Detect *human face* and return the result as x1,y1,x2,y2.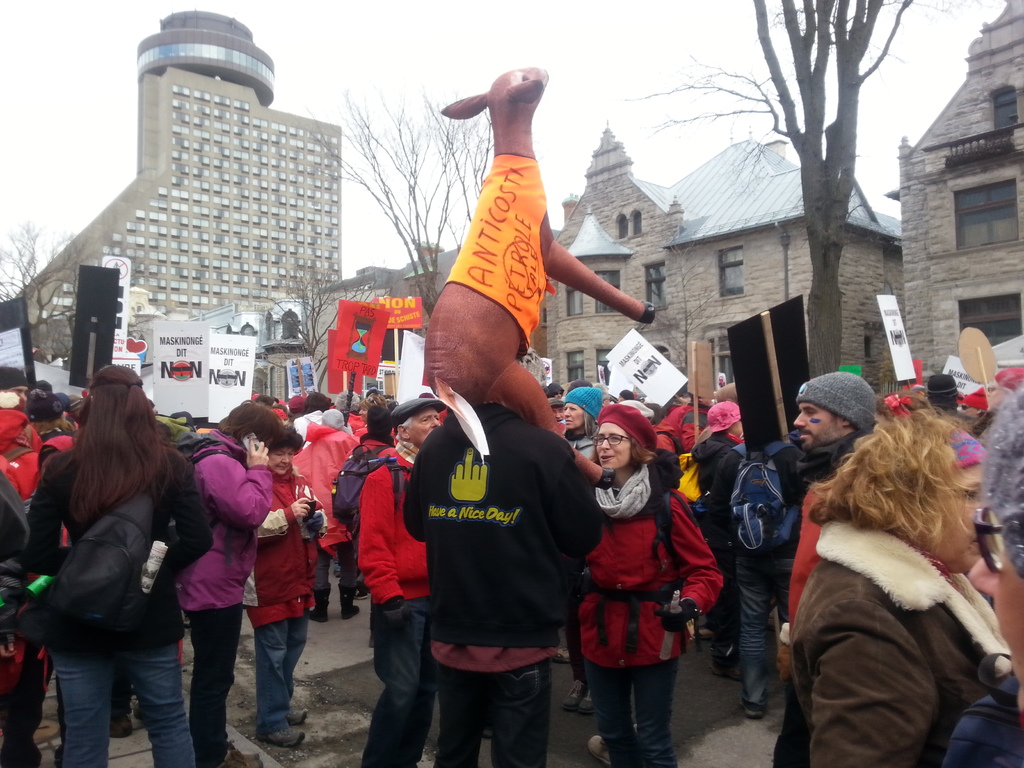
941,458,983,572.
